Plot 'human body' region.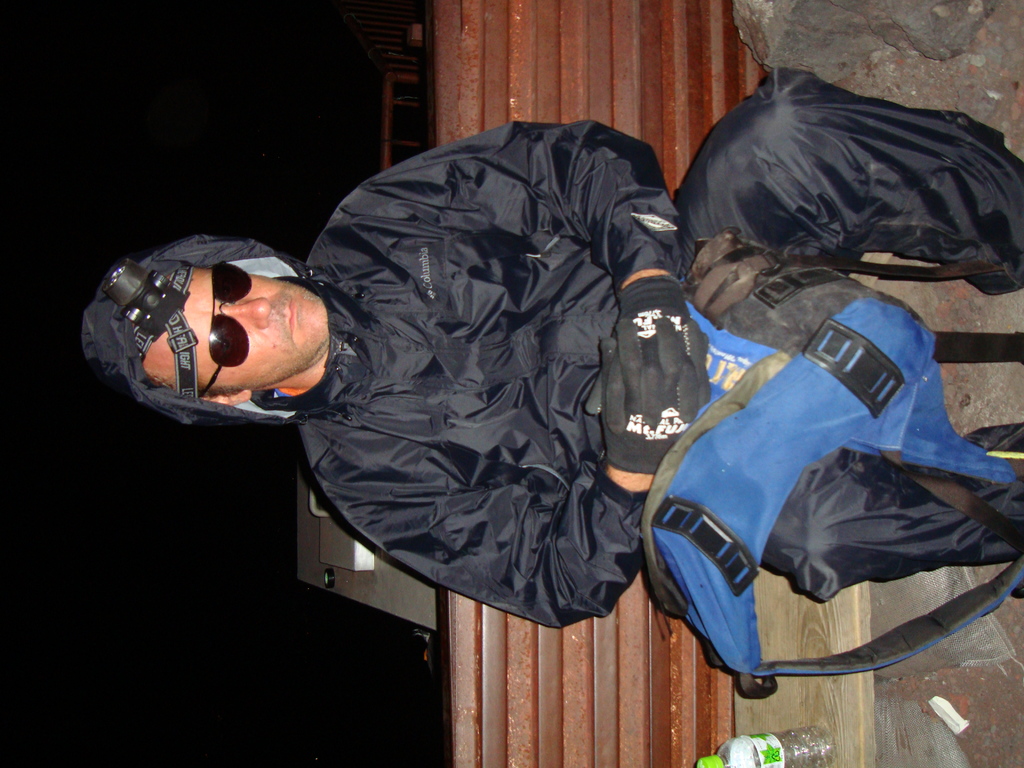
Plotted at <bbox>82, 69, 1023, 630</bbox>.
